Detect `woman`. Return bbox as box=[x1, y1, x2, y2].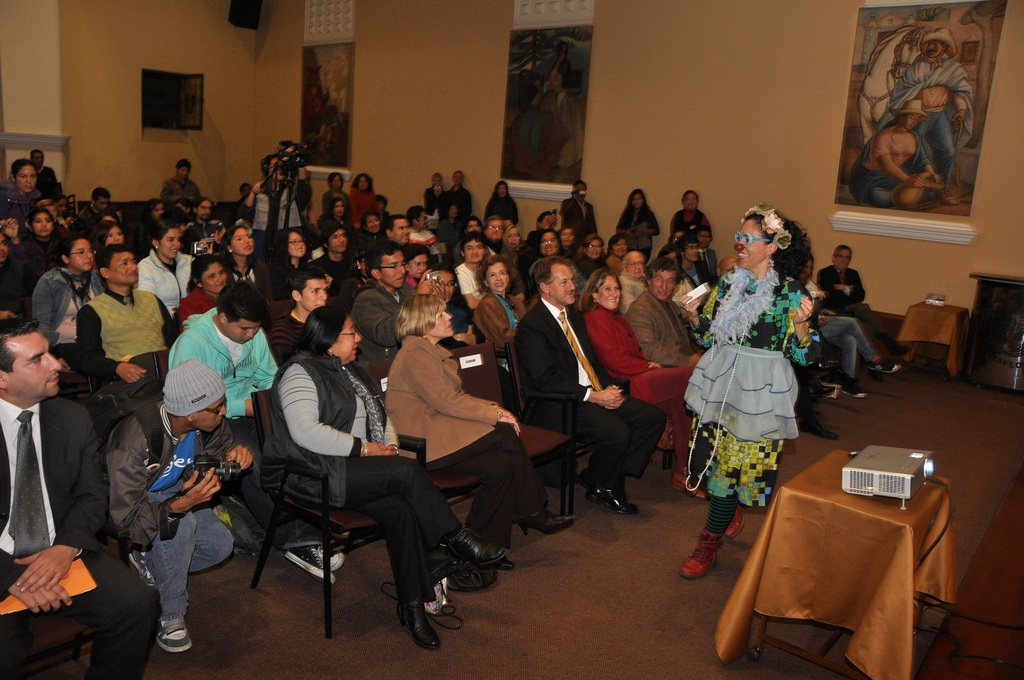
box=[325, 169, 348, 195].
